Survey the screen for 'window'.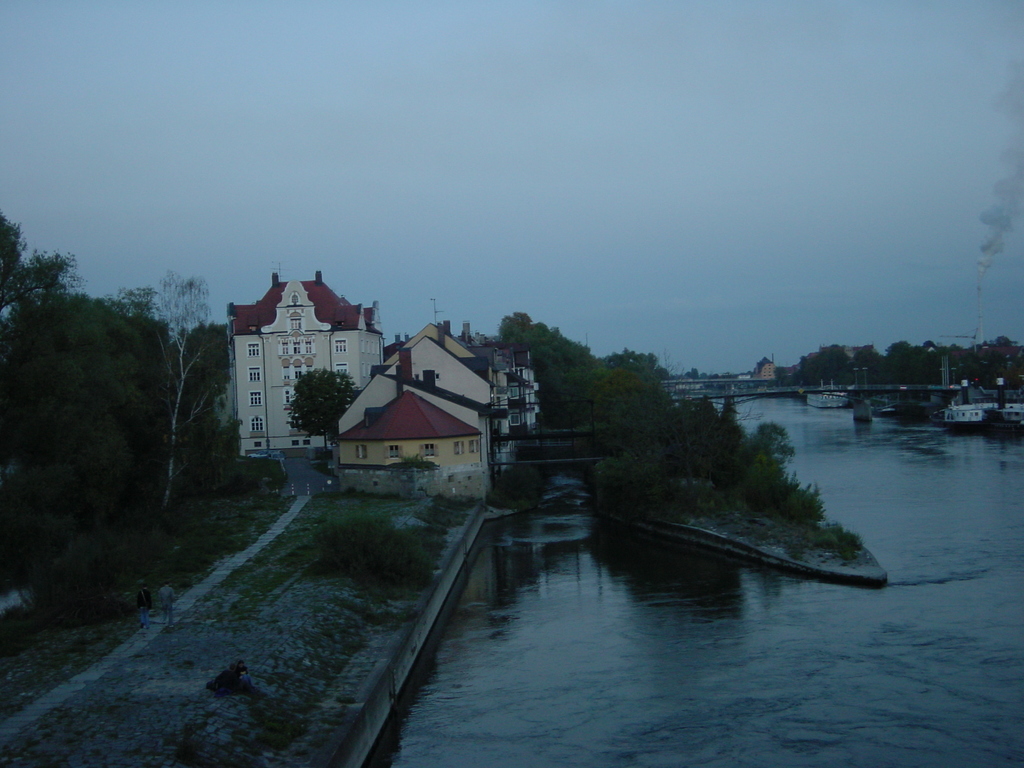
Survey found: crop(419, 444, 442, 456).
